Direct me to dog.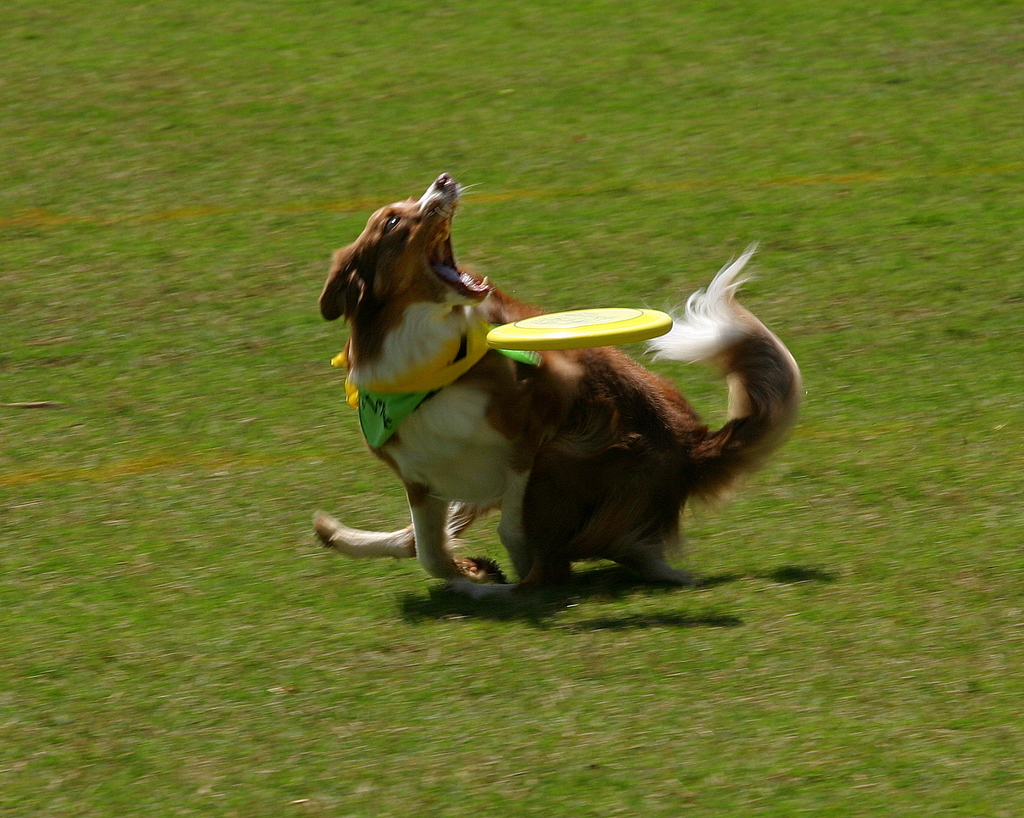
Direction: select_region(312, 173, 805, 604).
